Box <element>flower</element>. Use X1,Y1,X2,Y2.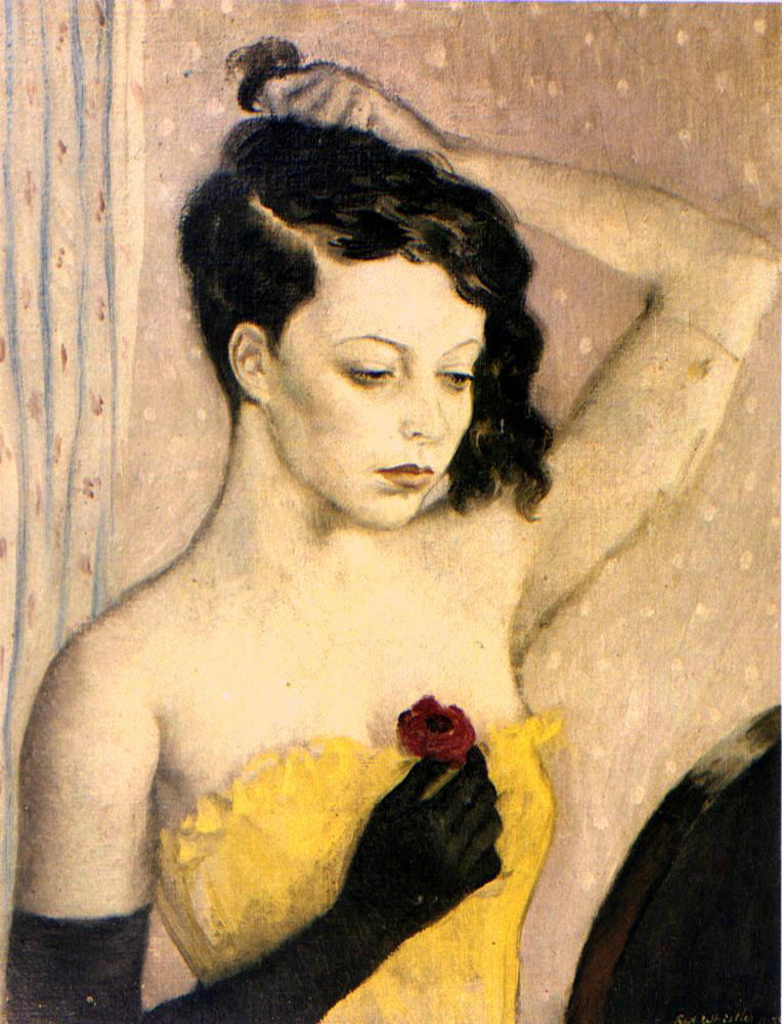
403,685,464,758.
